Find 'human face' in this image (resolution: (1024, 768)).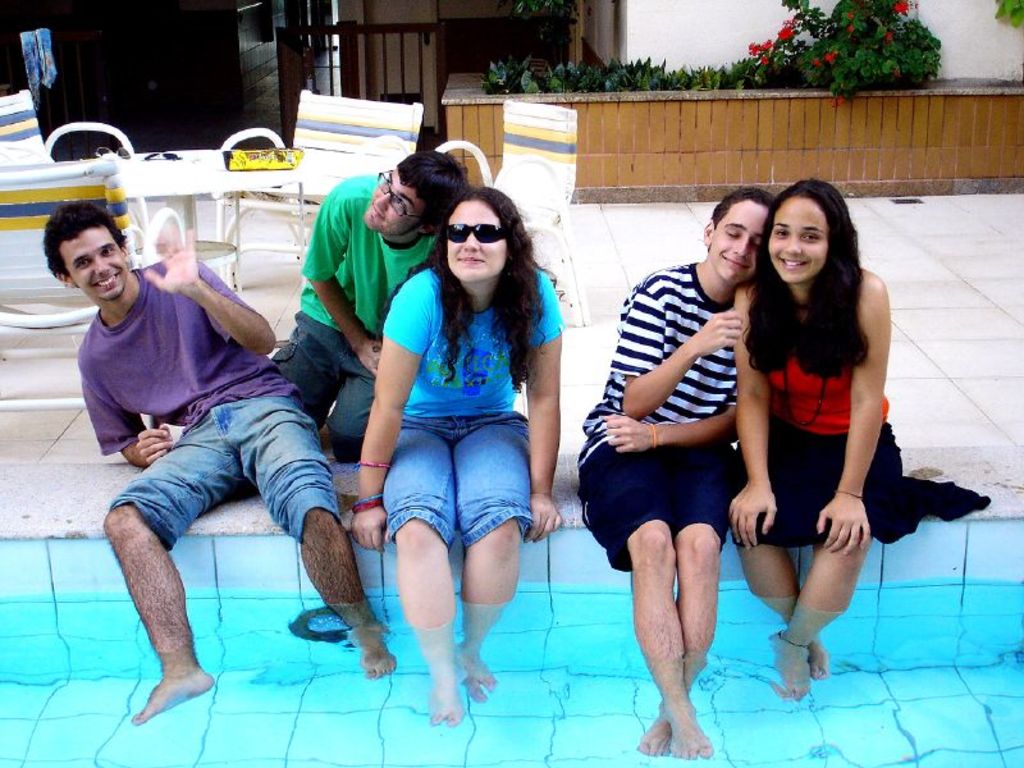
(772, 198, 828, 279).
